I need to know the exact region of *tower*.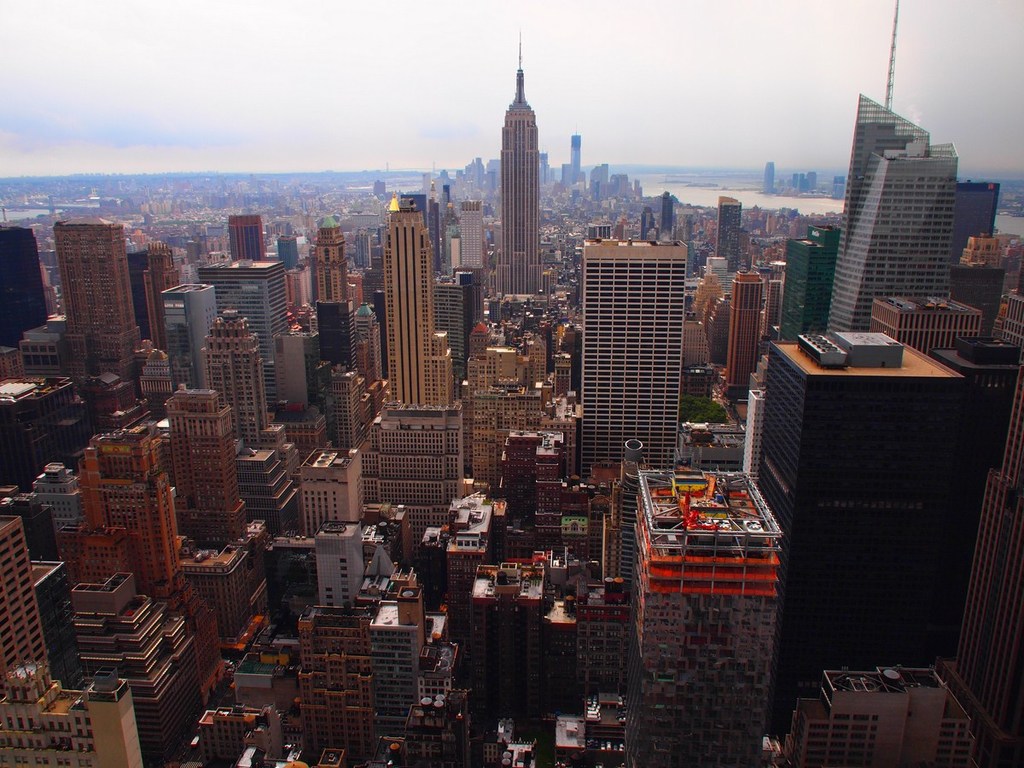
Region: <box>73,563,204,767</box>.
